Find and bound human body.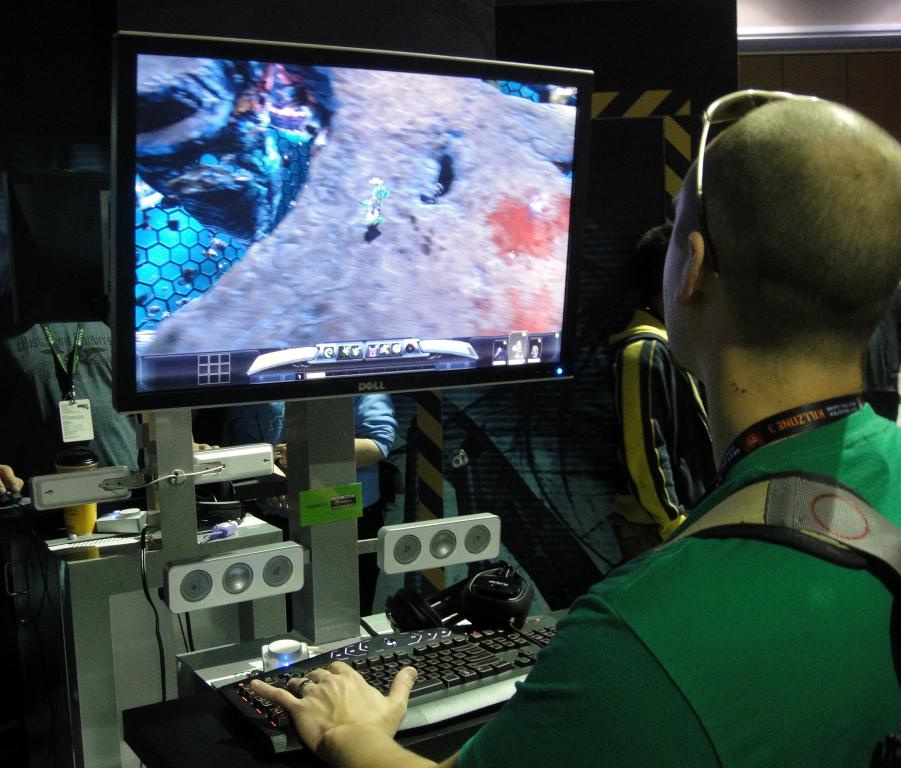
Bound: <box>252,394,400,633</box>.
